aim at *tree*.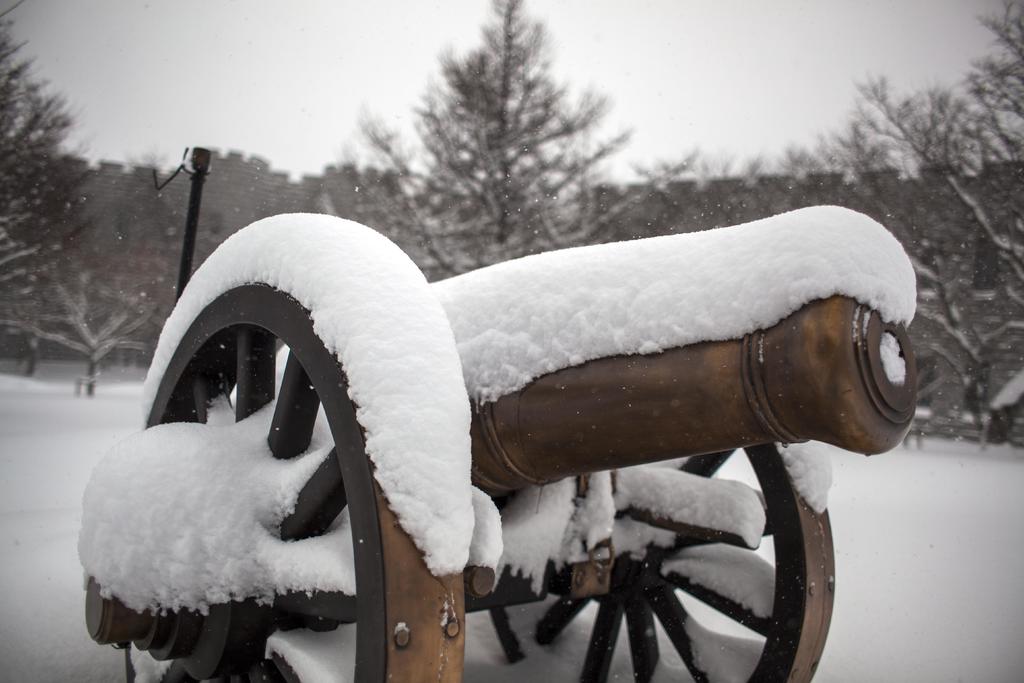
Aimed at select_region(9, 15, 97, 378).
